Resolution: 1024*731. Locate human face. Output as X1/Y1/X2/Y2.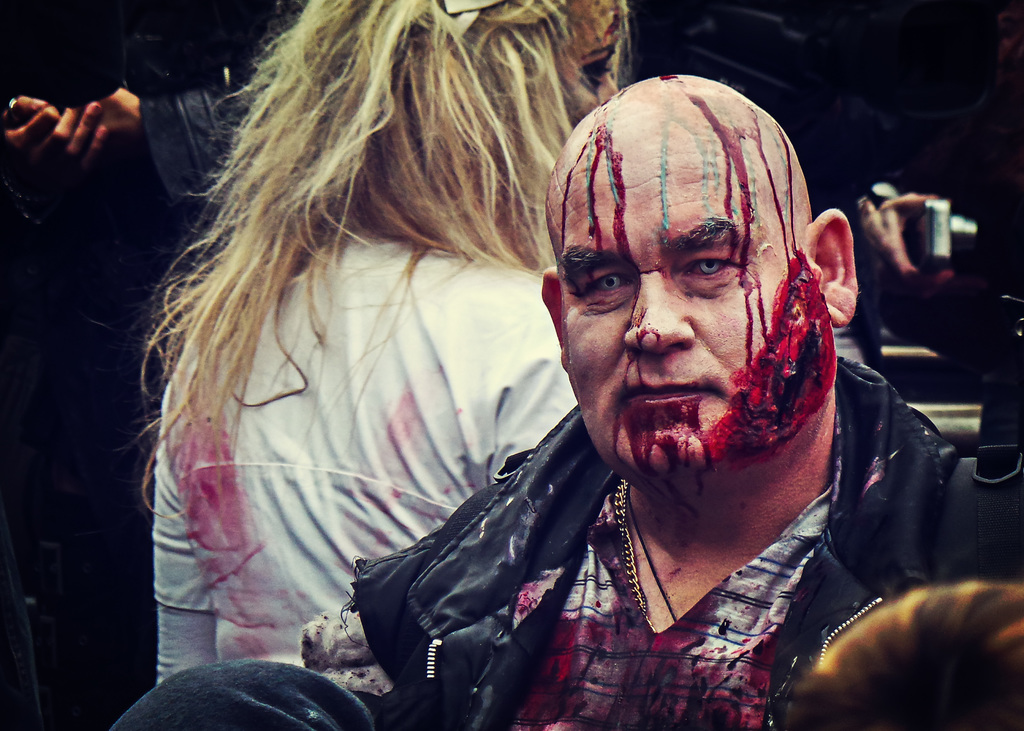
541/141/835/476.
